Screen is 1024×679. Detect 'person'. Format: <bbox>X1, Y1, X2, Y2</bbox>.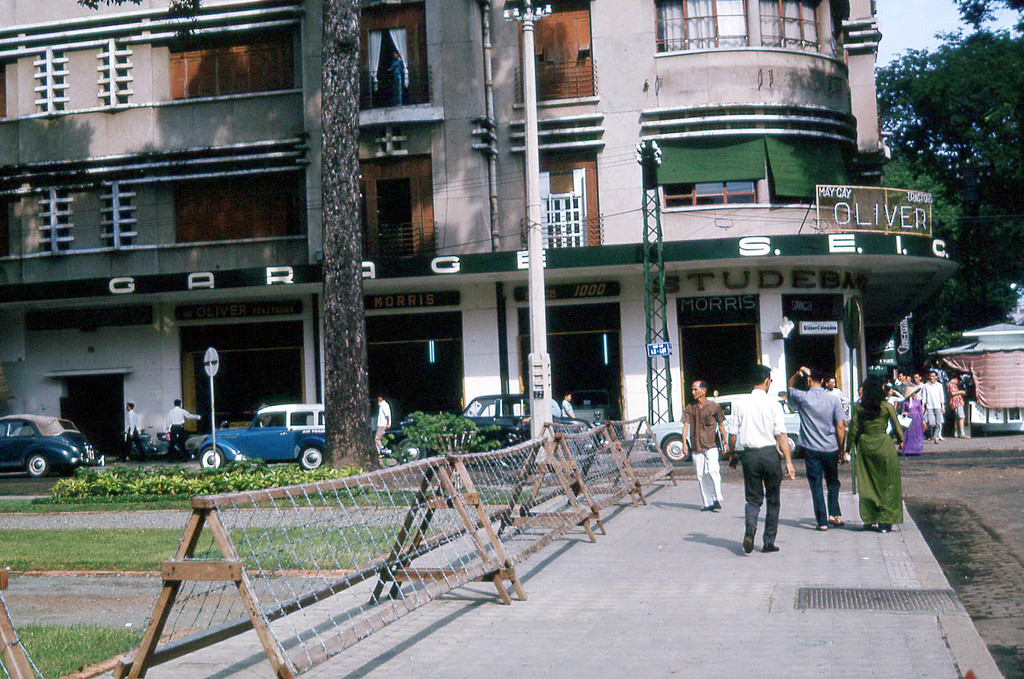
<bbox>851, 377, 909, 527</bbox>.
